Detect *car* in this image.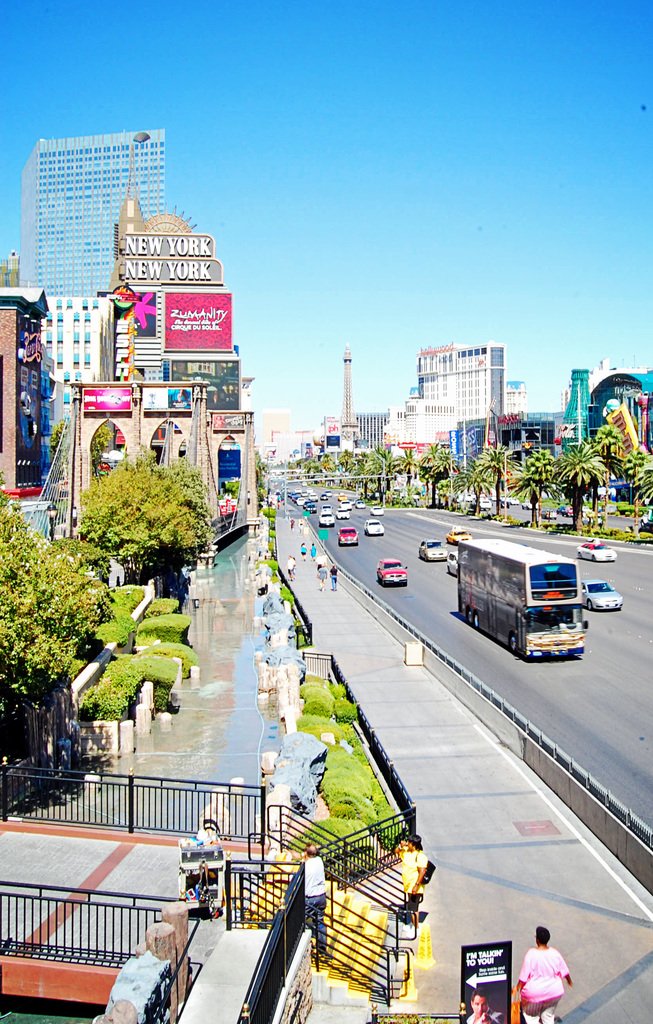
Detection: BBox(339, 509, 351, 521).
